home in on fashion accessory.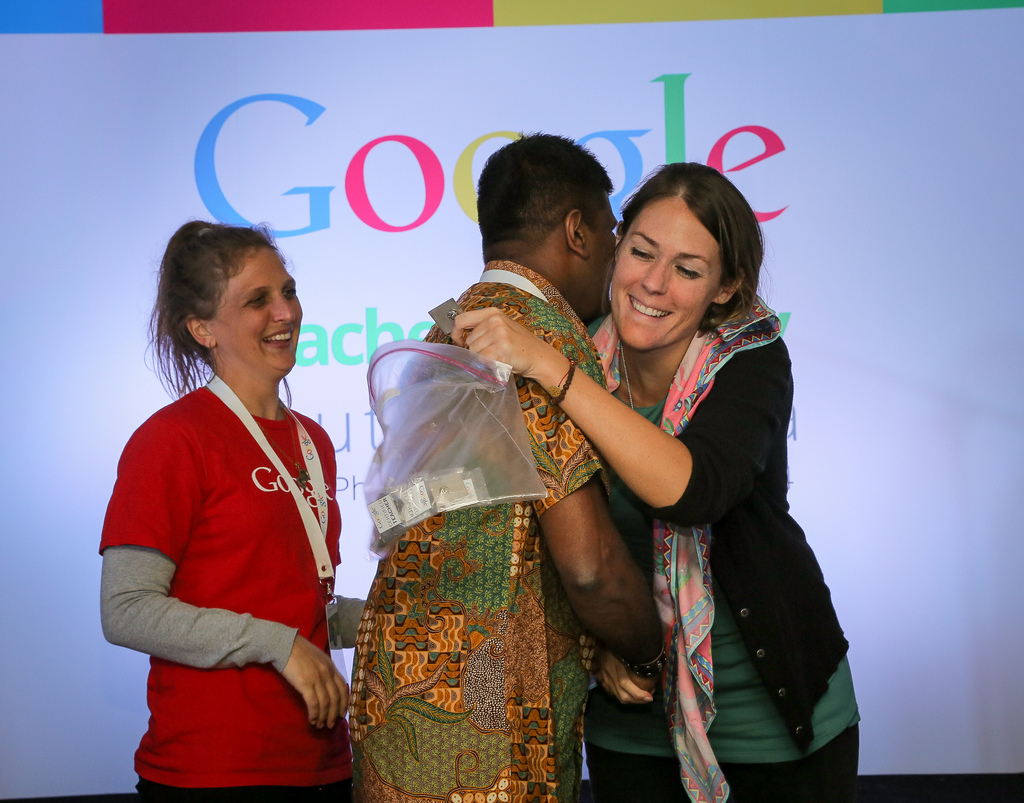
Homed in at select_region(586, 280, 781, 802).
